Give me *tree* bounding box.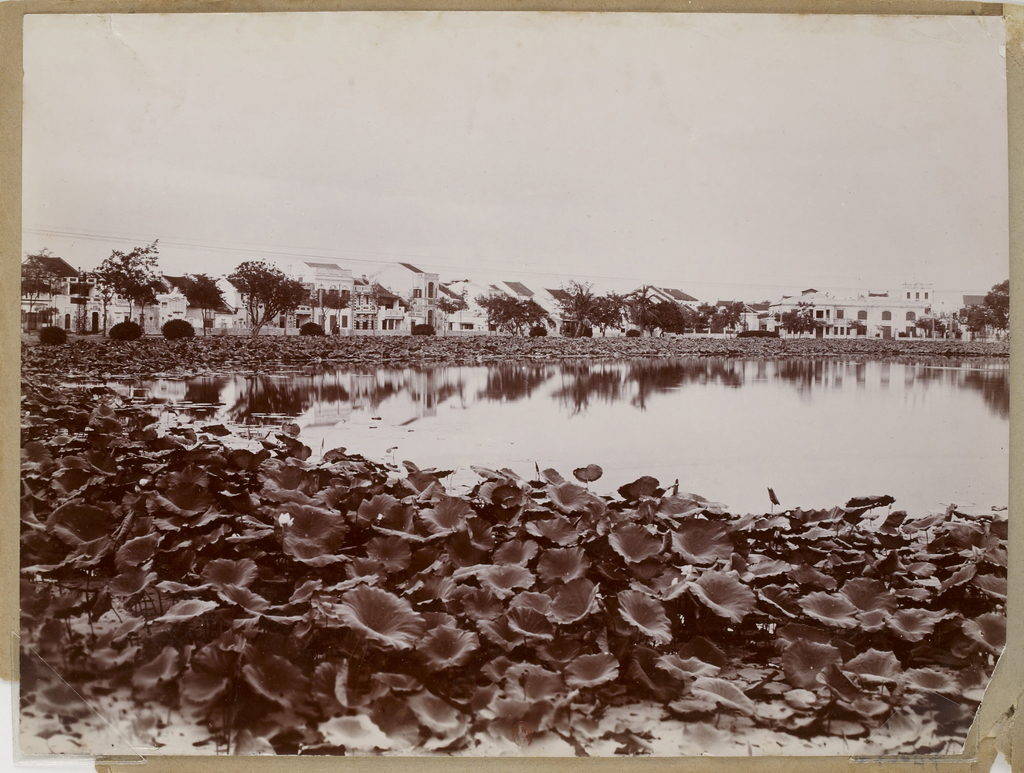
[778, 310, 826, 338].
